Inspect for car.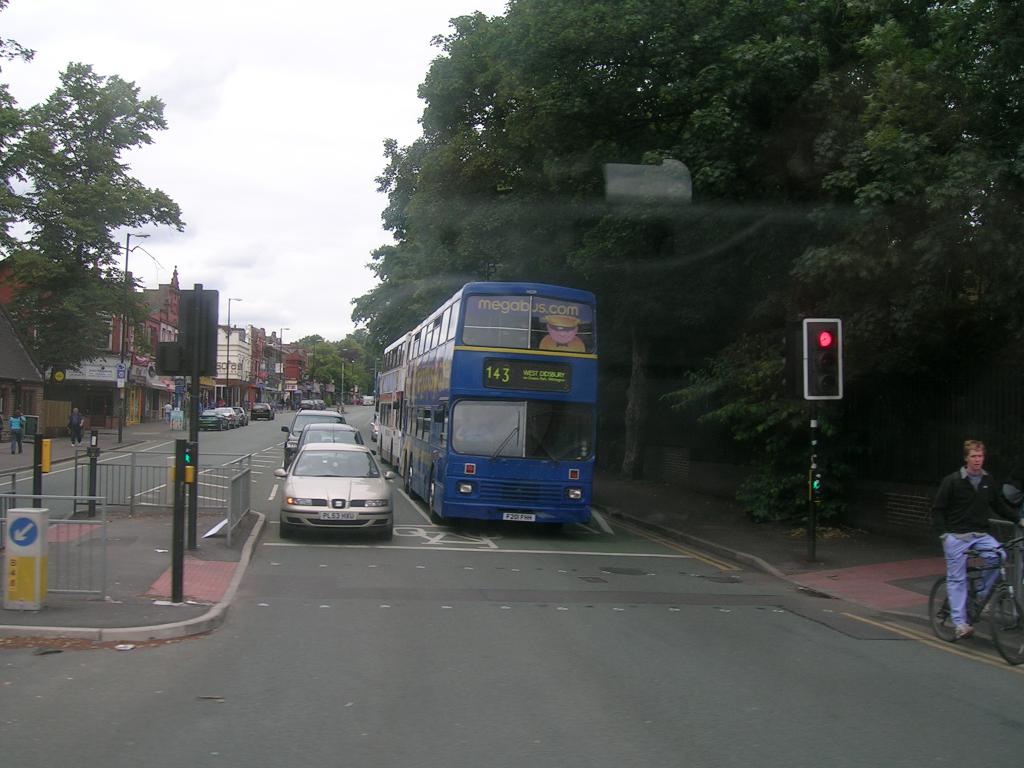
Inspection: 287, 417, 375, 463.
